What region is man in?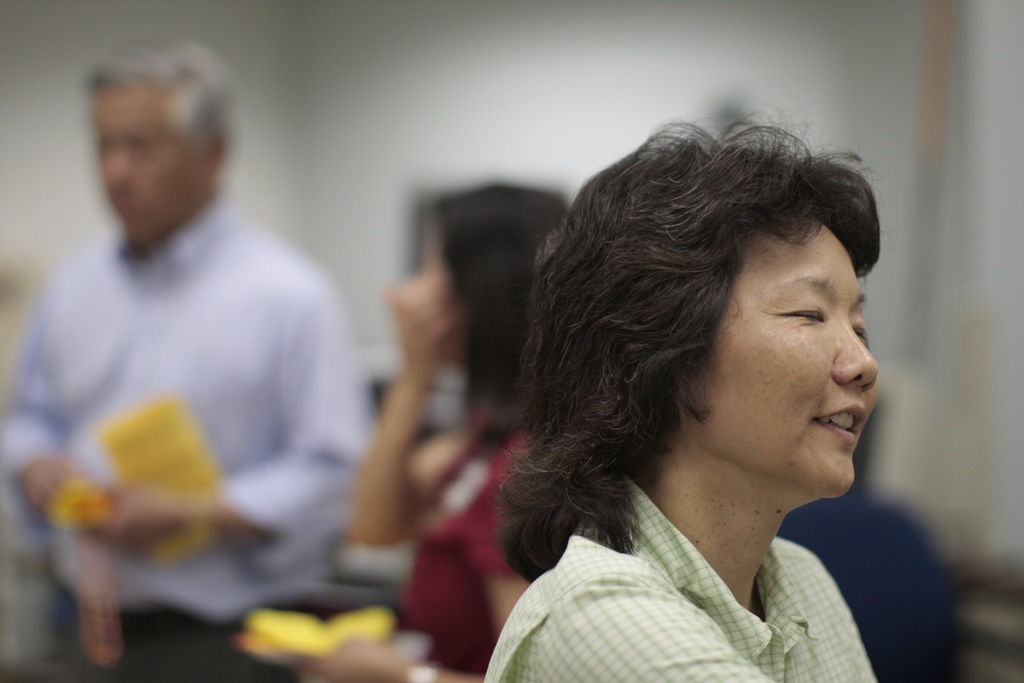
left=486, top=103, right=885, bottom=682.
